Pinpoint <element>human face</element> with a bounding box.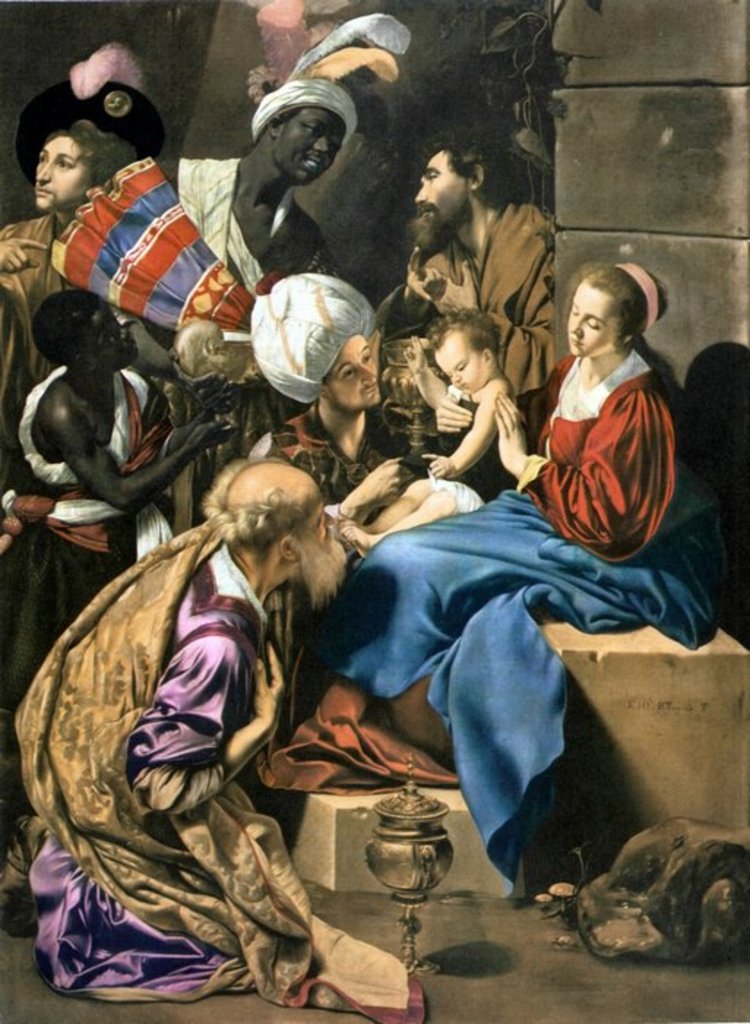
detection(292, 505, 338, 568).
